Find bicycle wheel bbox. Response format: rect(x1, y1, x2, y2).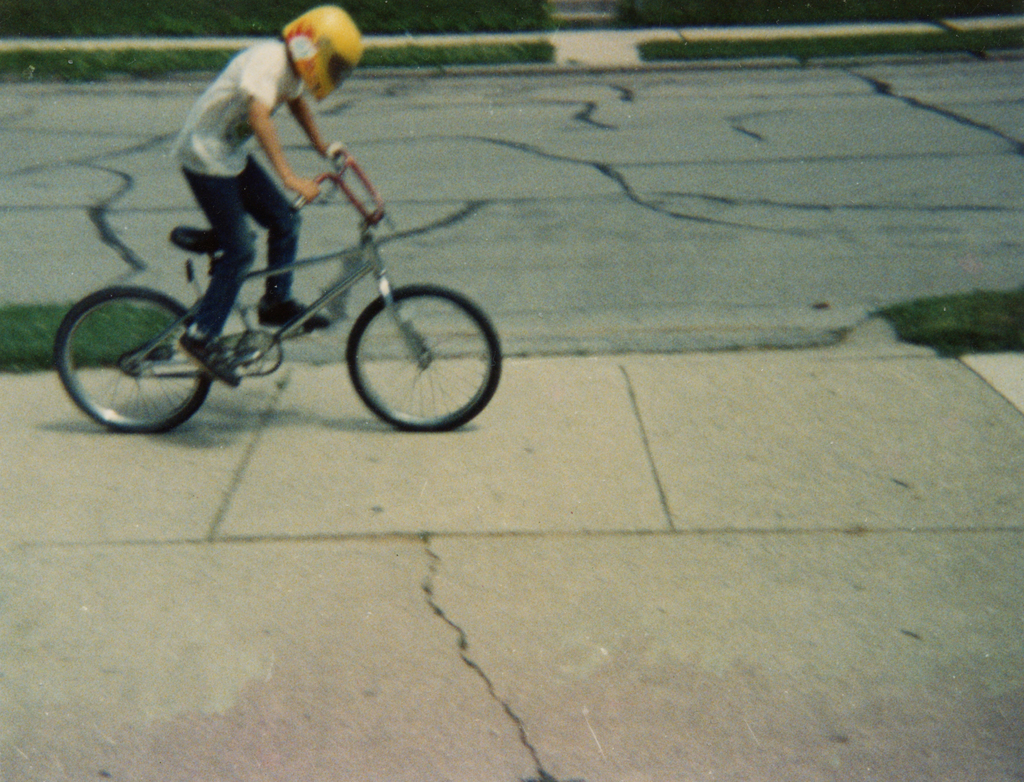
rect(58, 275, 218, 427).
